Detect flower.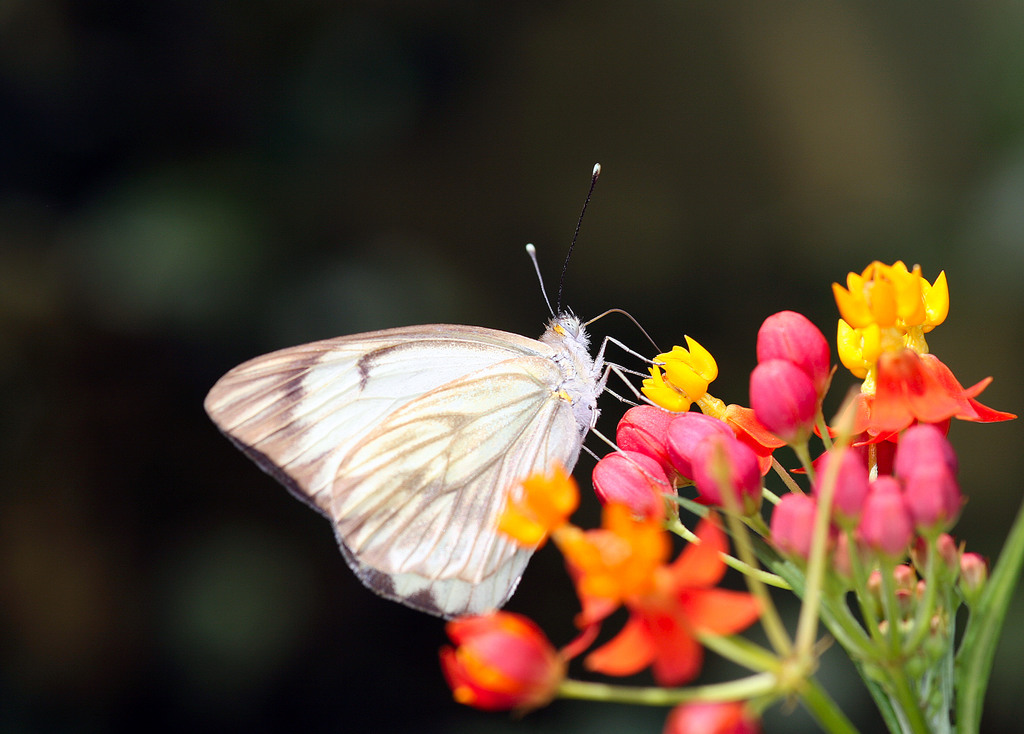
Detected at Rect(868, 483, 918, 554).
